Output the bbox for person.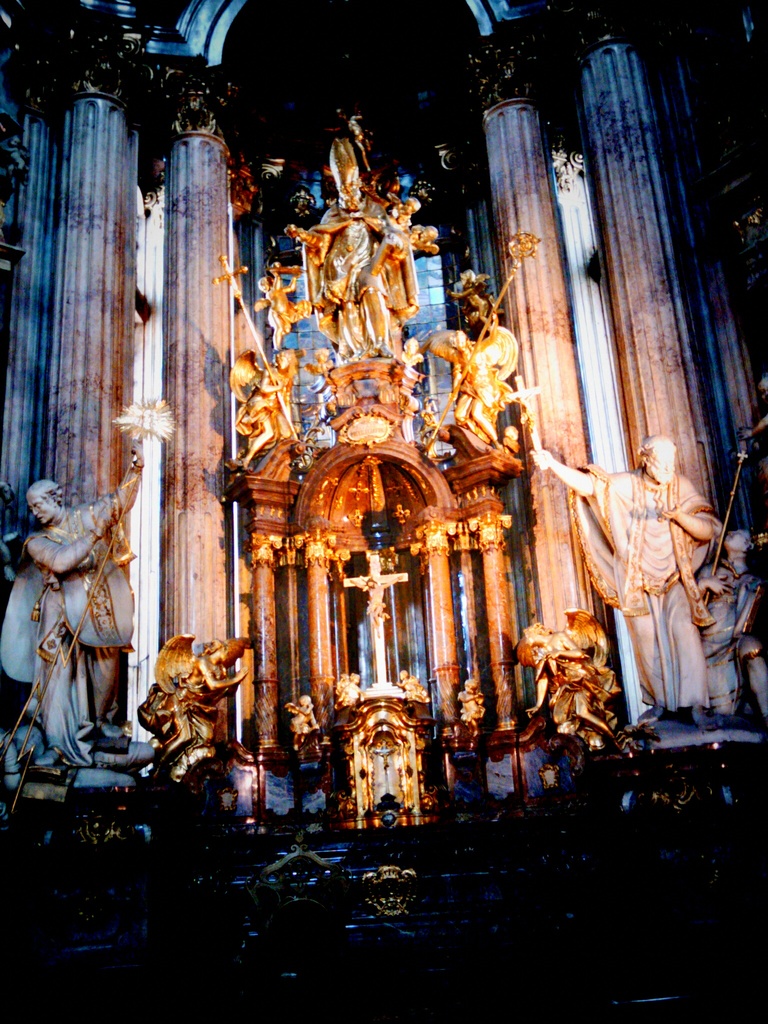
252/346/297/468.
